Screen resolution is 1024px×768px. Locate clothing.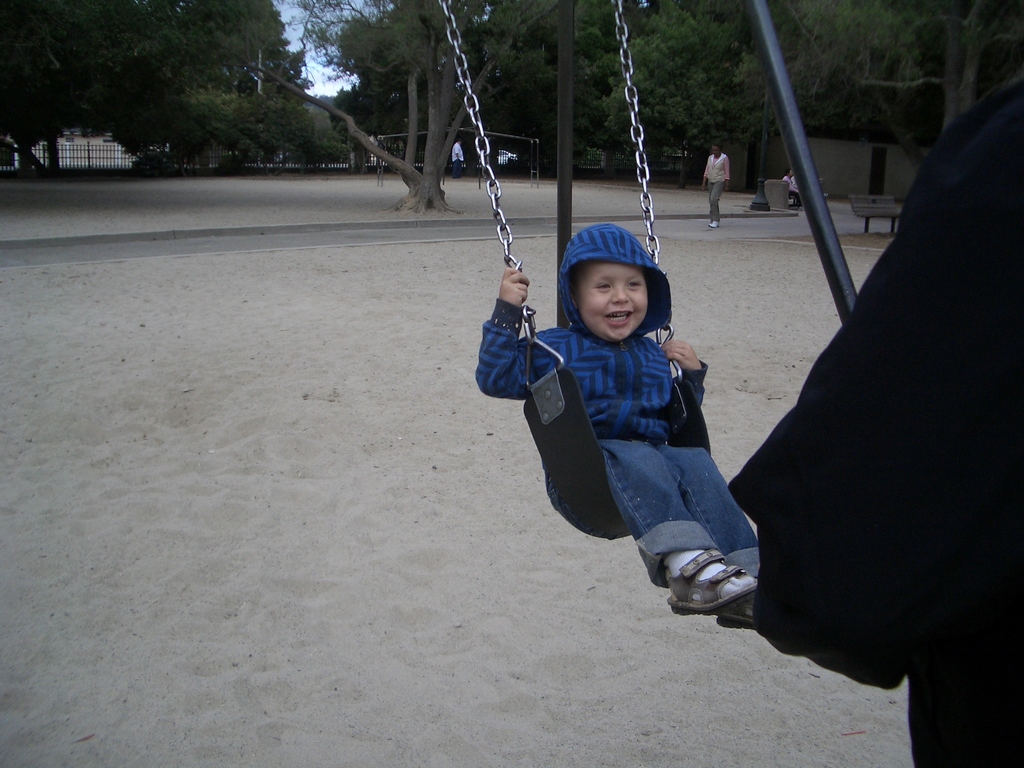
(x1=525, y1=259, x2=774, y2=609).
